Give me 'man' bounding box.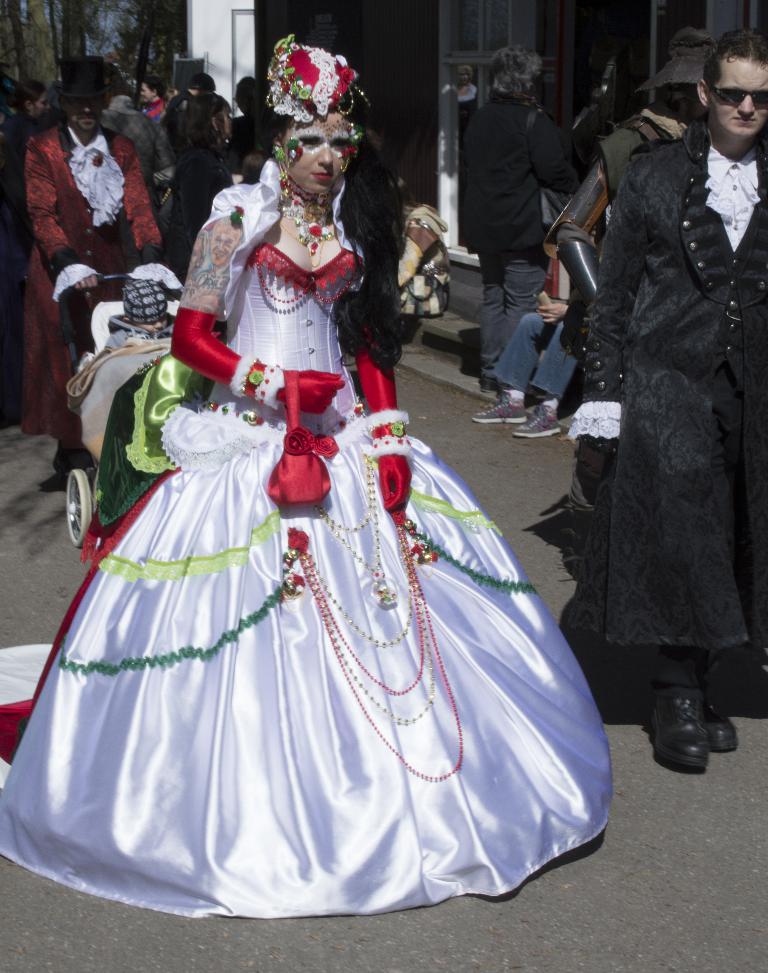
470,298,585,437.
